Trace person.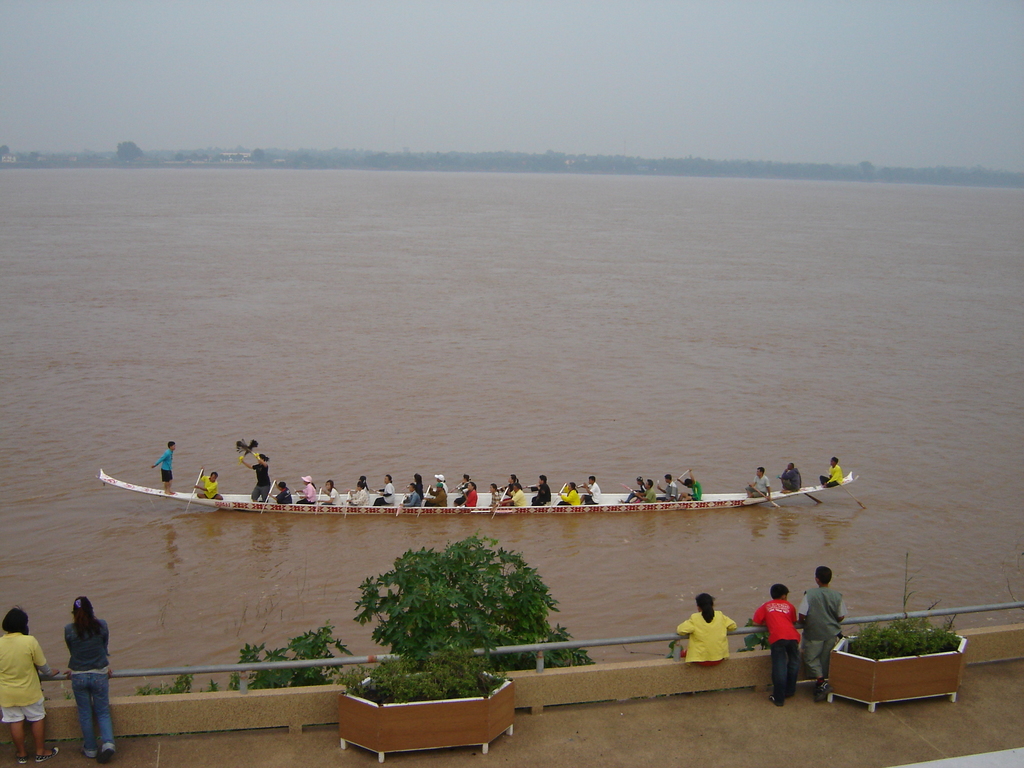
Traced to detection(152, 442, 171, 495).
